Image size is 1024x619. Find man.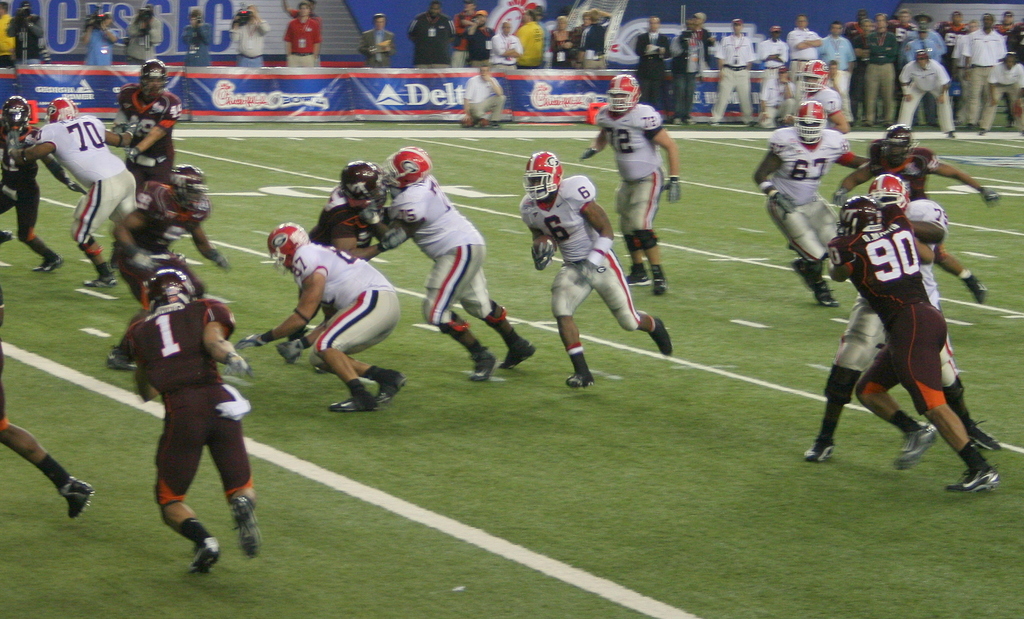
{"left": 103, "top": 163, "right": 235, "bottom": 376}.
